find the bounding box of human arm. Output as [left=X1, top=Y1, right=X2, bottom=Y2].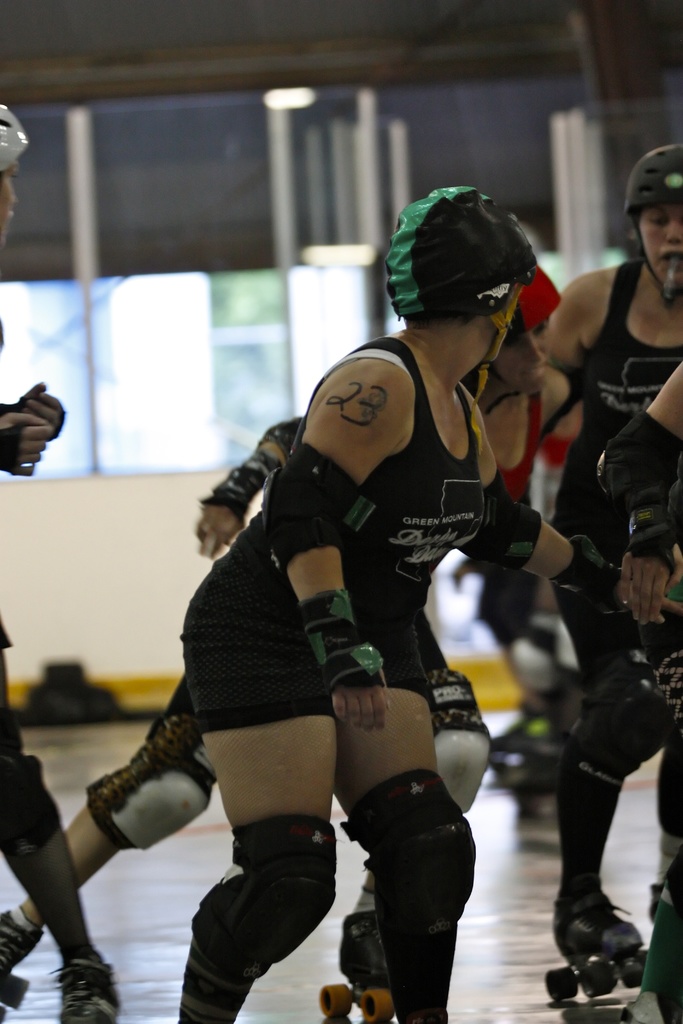
[left=593, top=349, right=679, bottom=633].
